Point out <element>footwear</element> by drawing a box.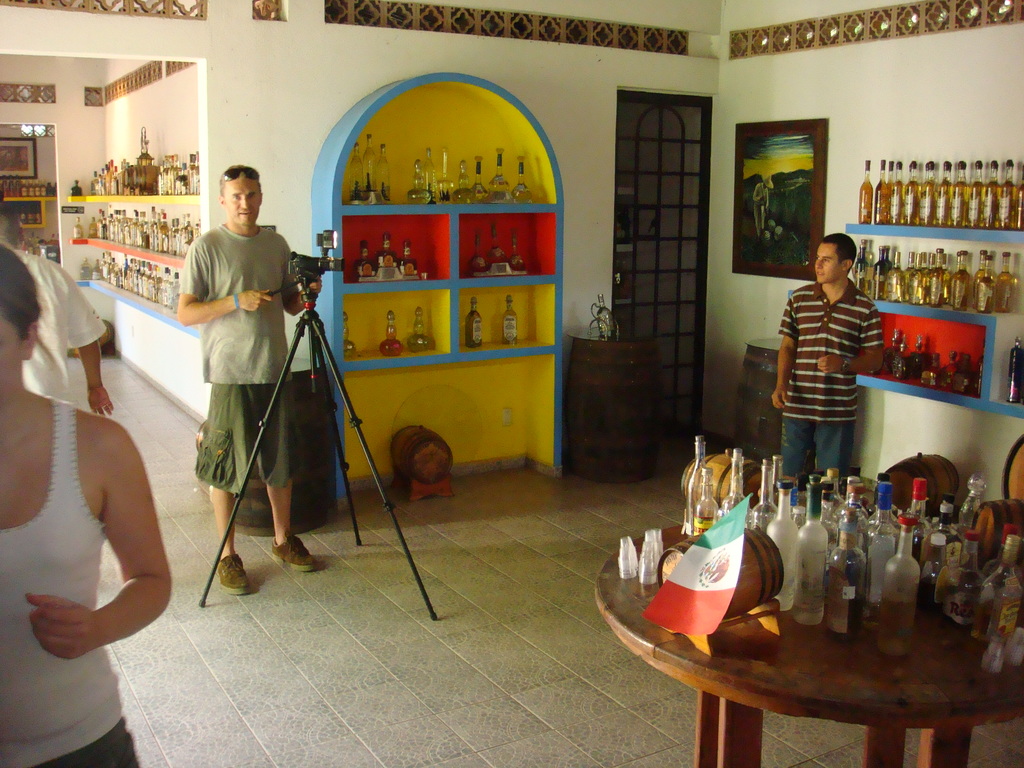
[left=217, top=554, right=250, bottom=598].
